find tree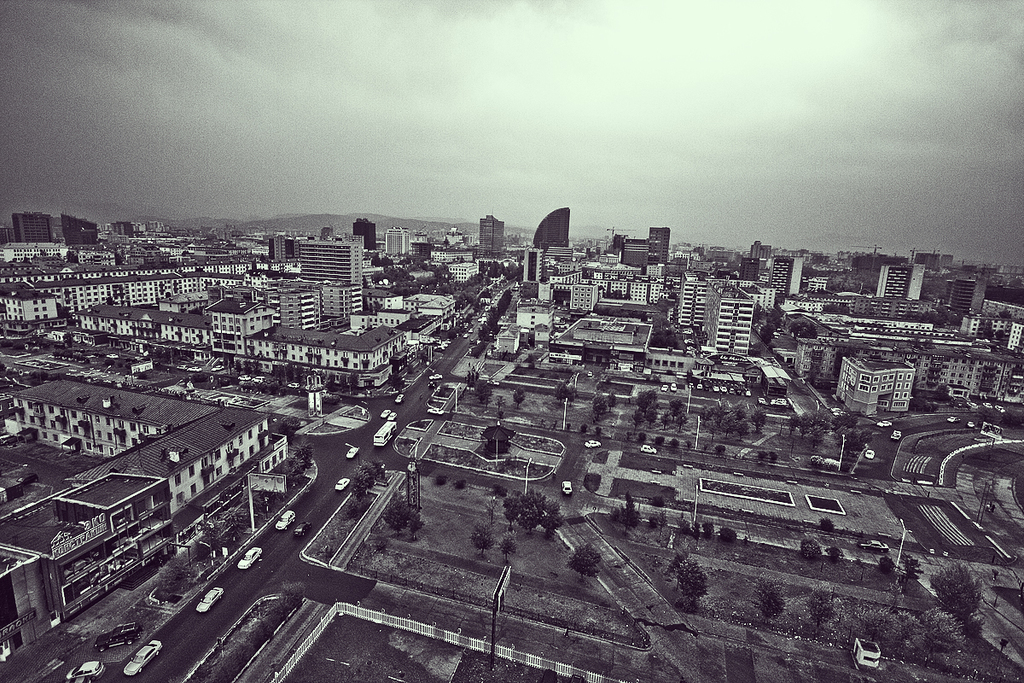
[293,443,318,476]
